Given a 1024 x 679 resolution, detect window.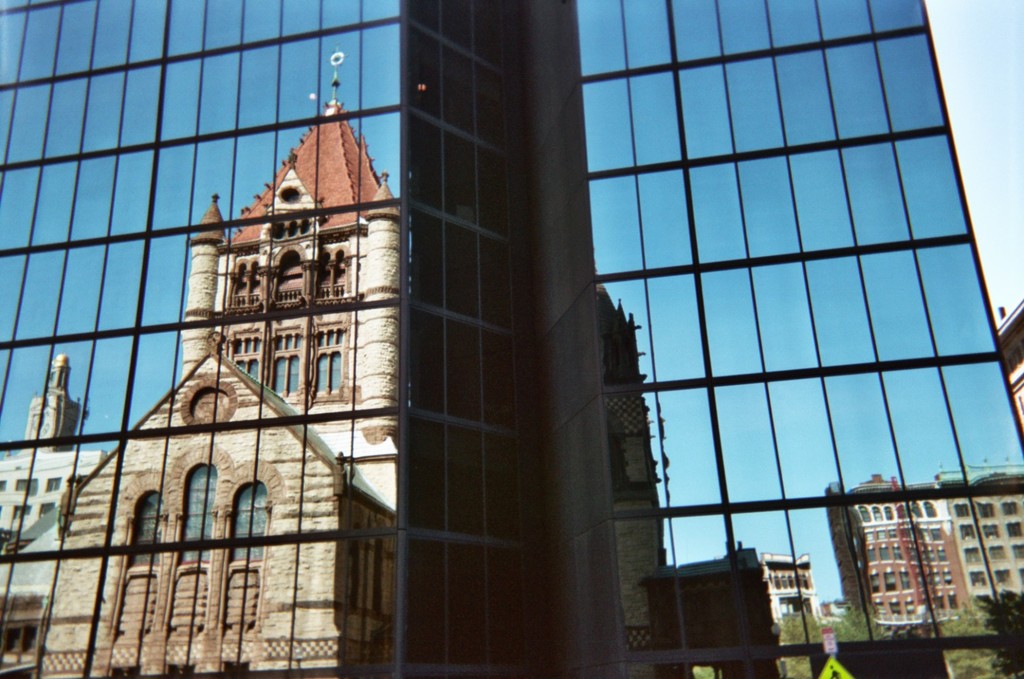
314:321:347:394.
